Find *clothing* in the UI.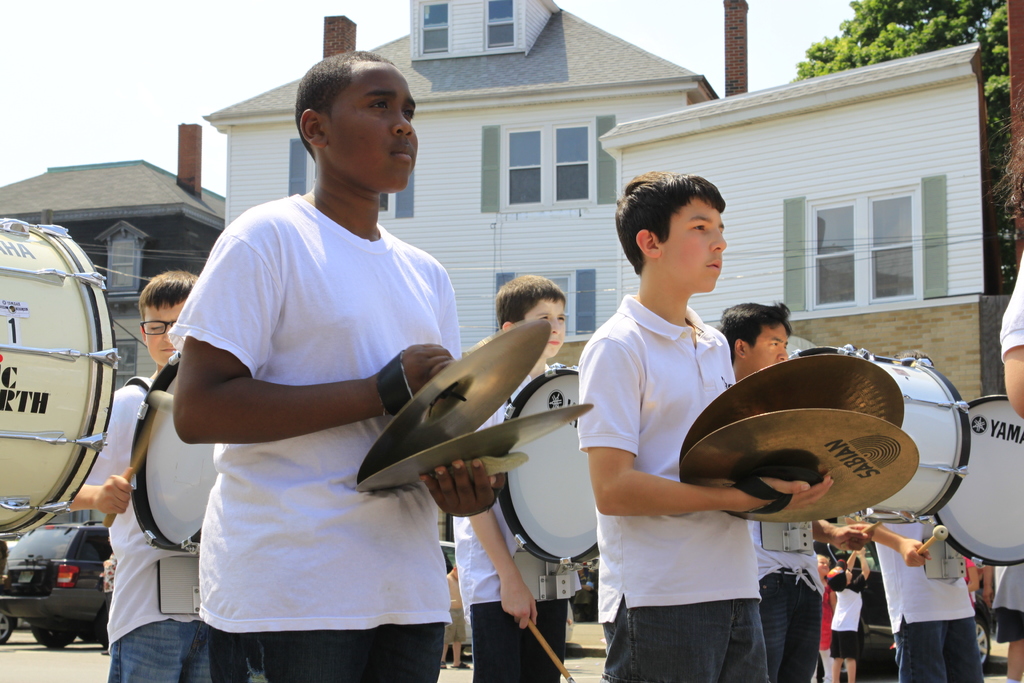
UI element at 991:543:1022:655.
